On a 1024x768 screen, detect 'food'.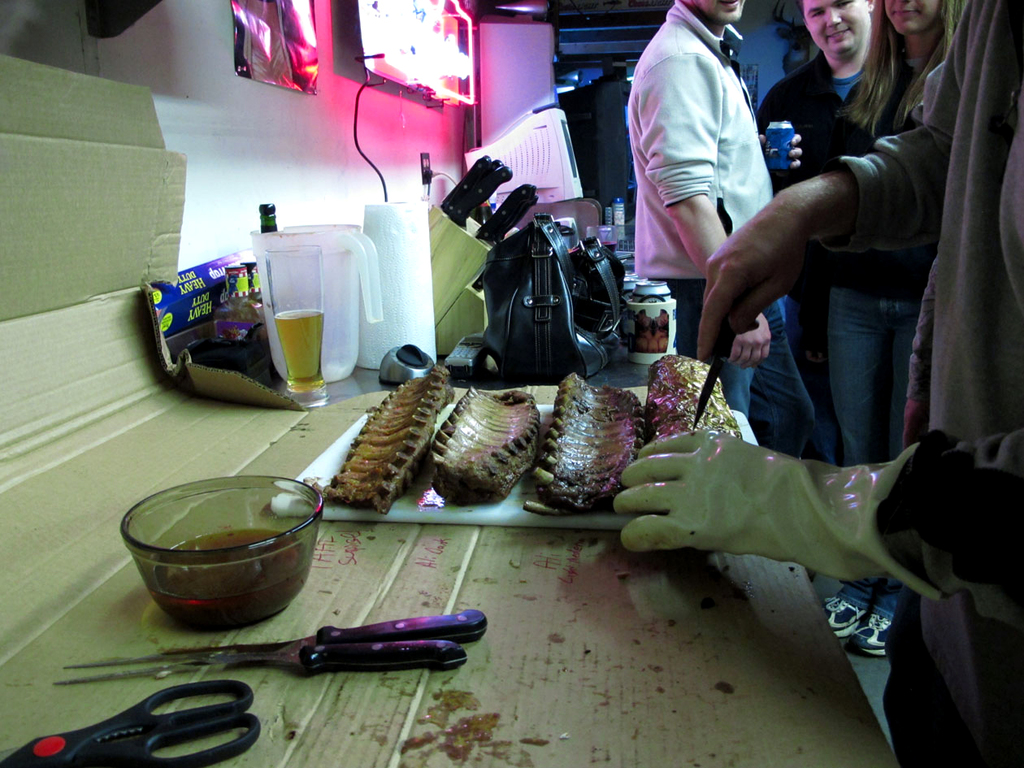
(423,366,542,514).
